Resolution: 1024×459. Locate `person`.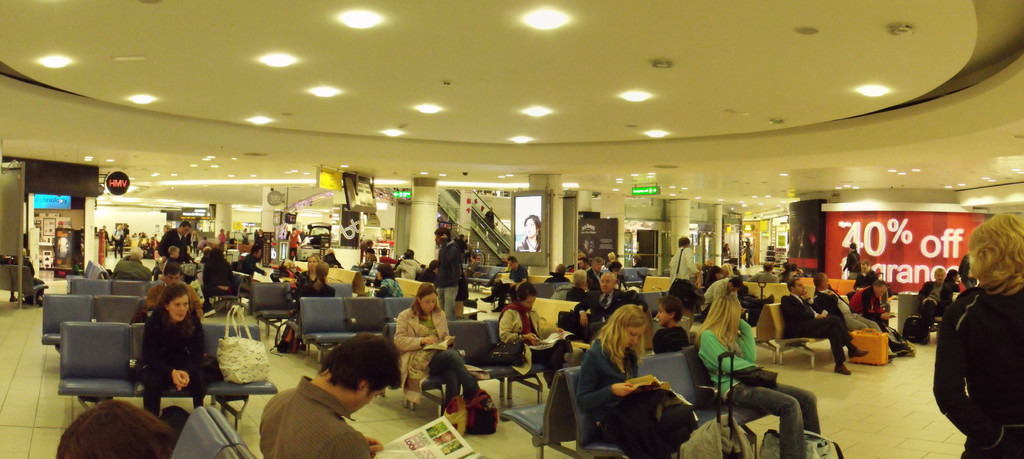
668, 234, 704, 306.
